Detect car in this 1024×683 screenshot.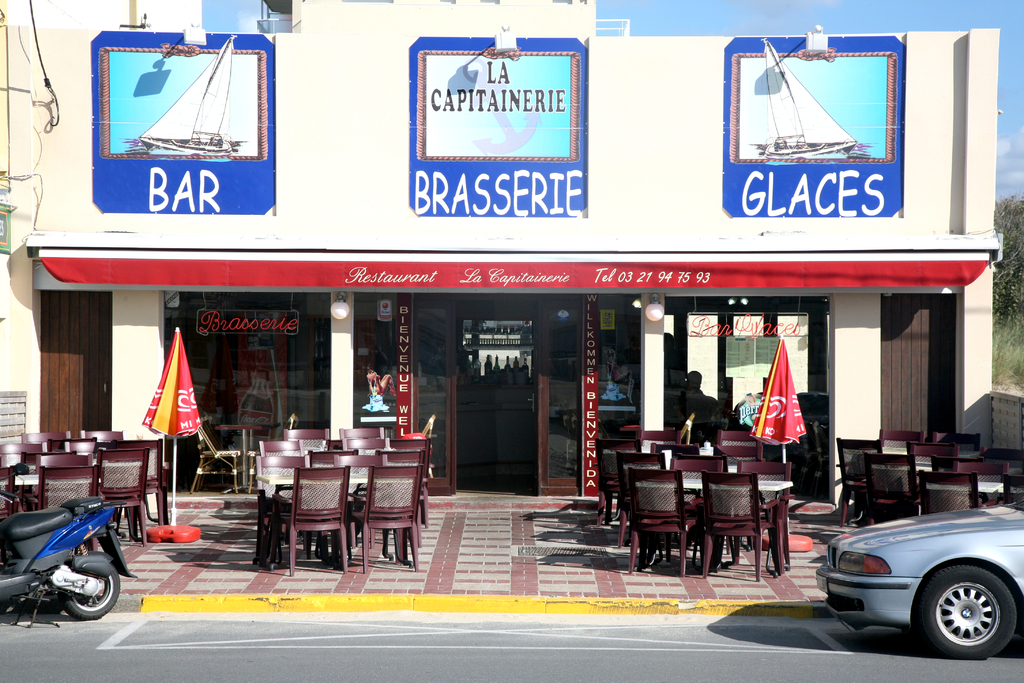
Detection: 813, 493, 1023, 663.
